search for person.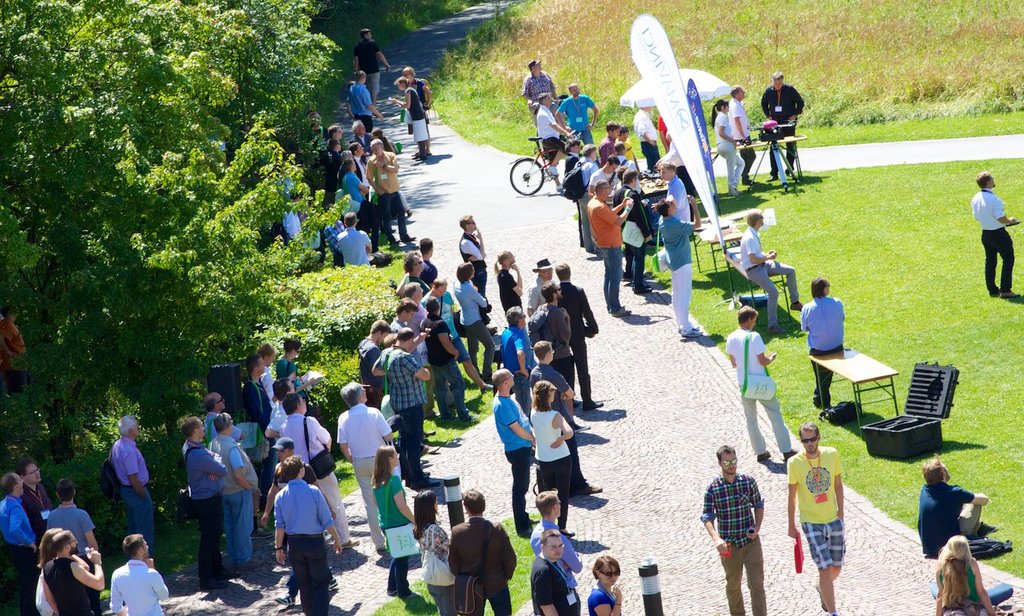
Found at 248 349 277 520.
